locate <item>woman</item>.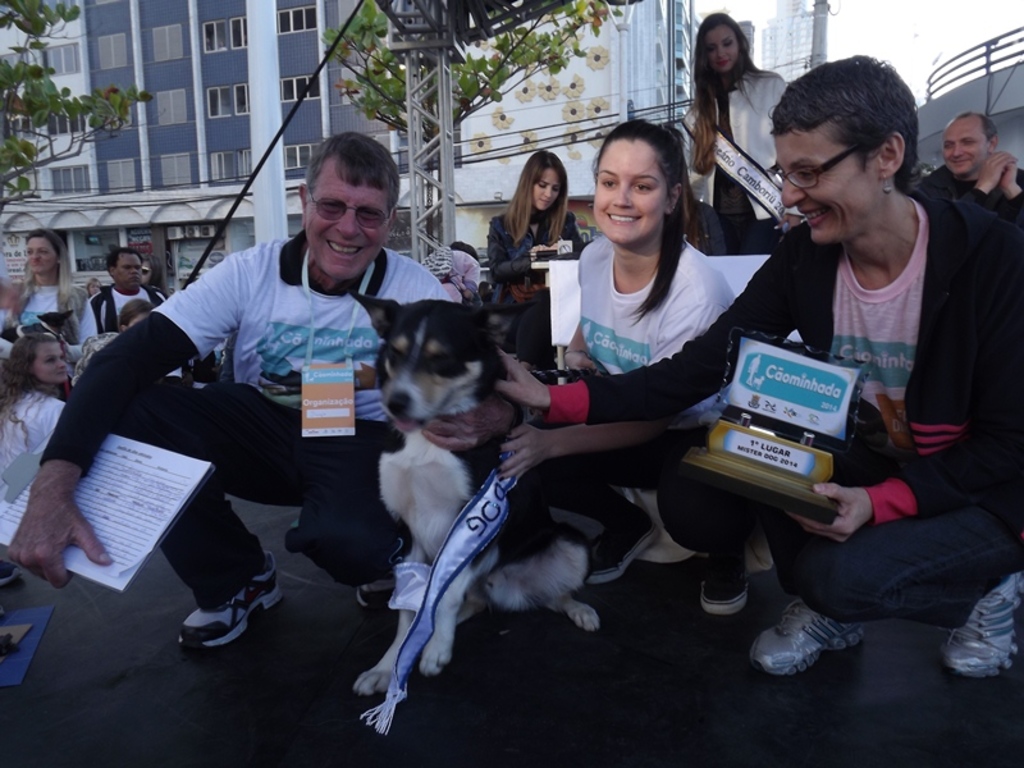
Bounding box: [x1=516, y1=118, x2=755, y2=620].
